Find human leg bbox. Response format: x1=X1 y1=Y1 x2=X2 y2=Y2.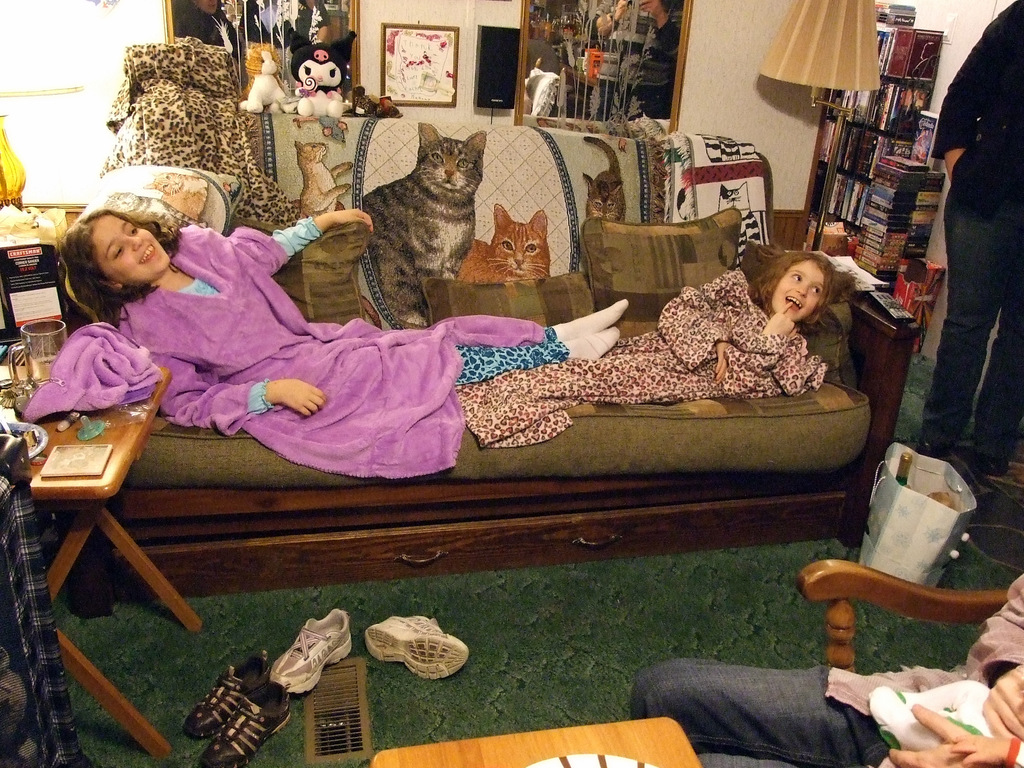
x1=916 y1=157 x2=993 y2=500.
